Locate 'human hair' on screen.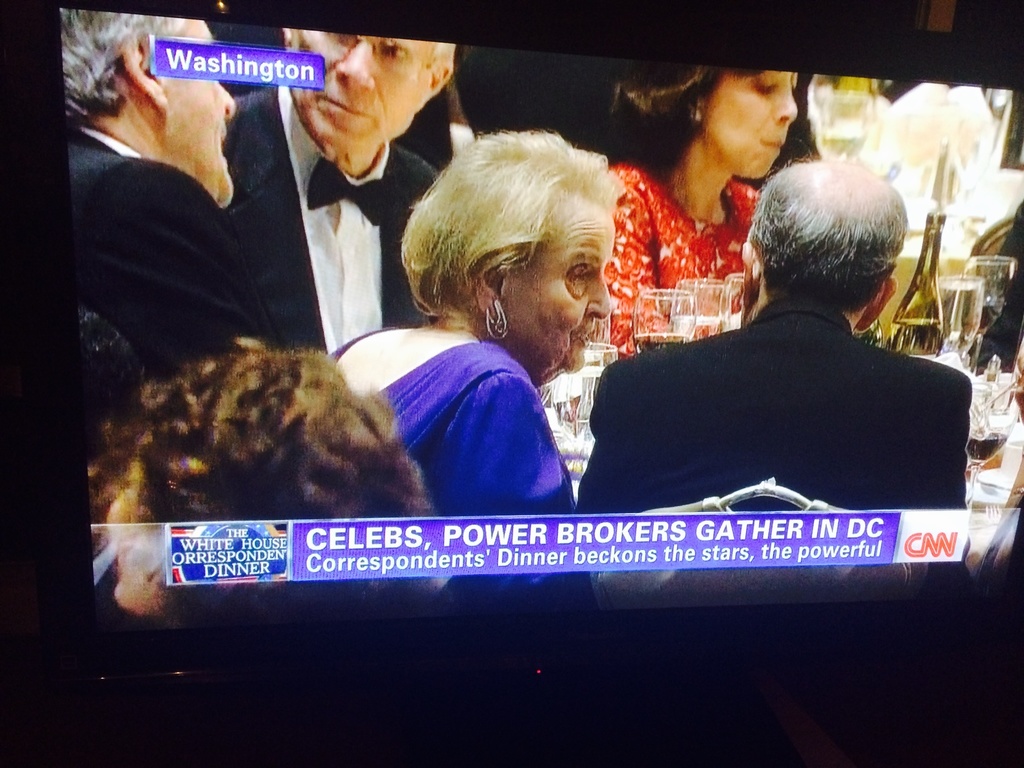
On screen at pyautogui.locateOnScreen(609, 62, 763, 176).
